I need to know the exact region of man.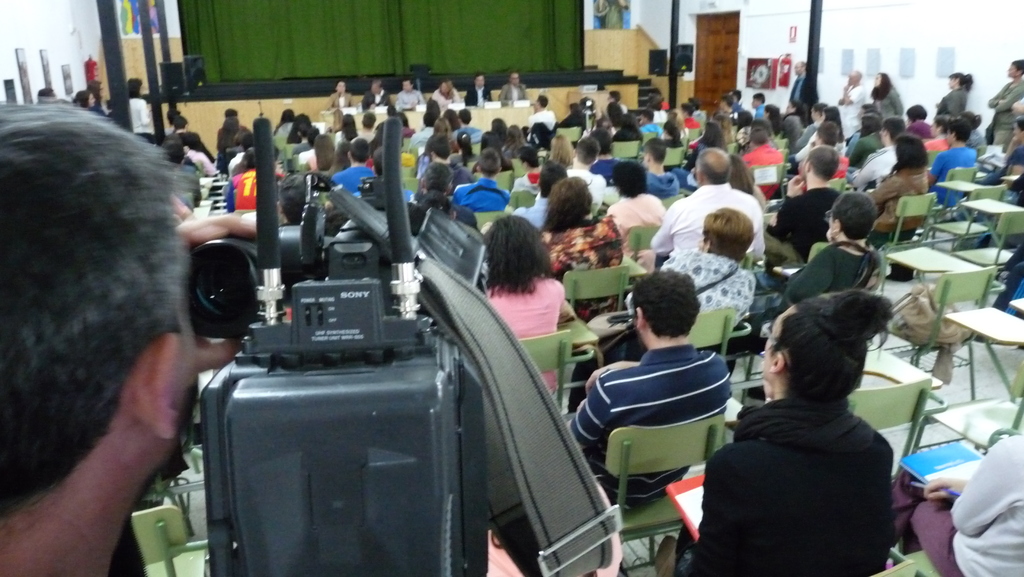
Region: l=856, t=110, r=915, b=186.
